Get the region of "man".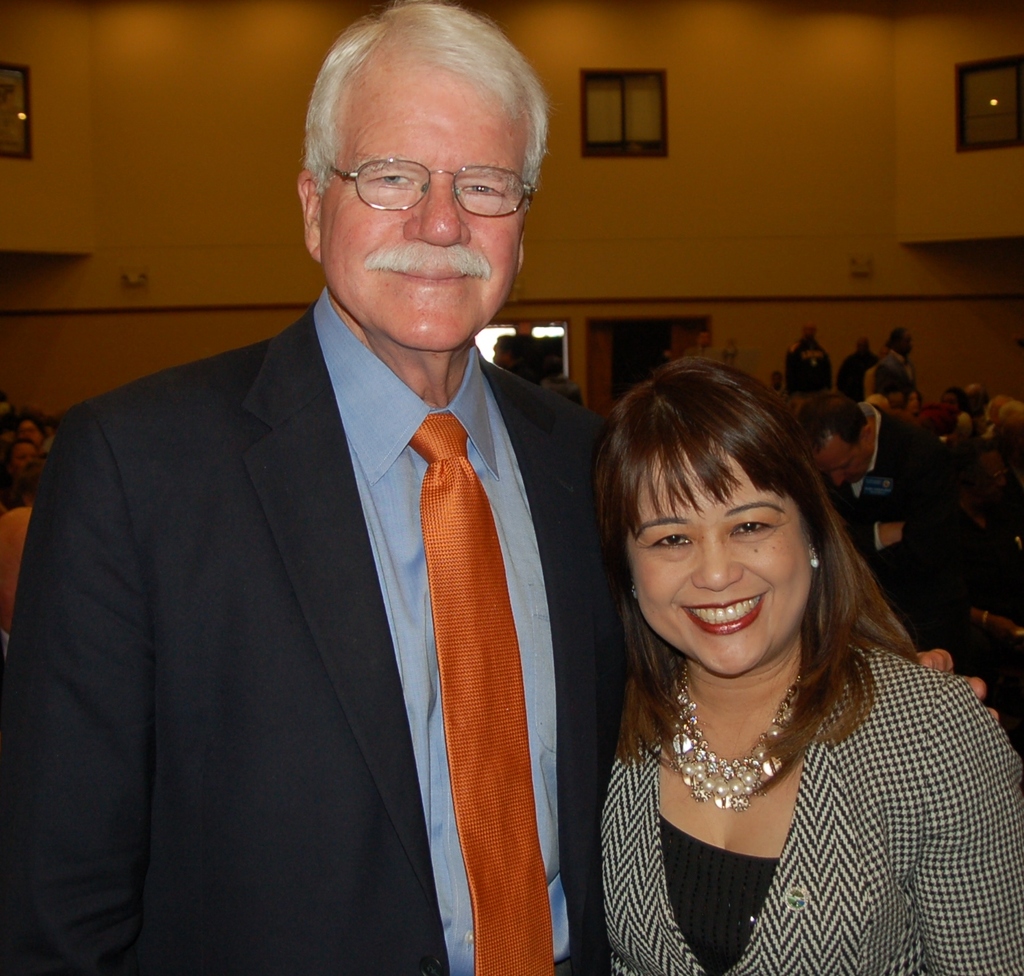
left=878, top=326, right=935, bottom=406.
